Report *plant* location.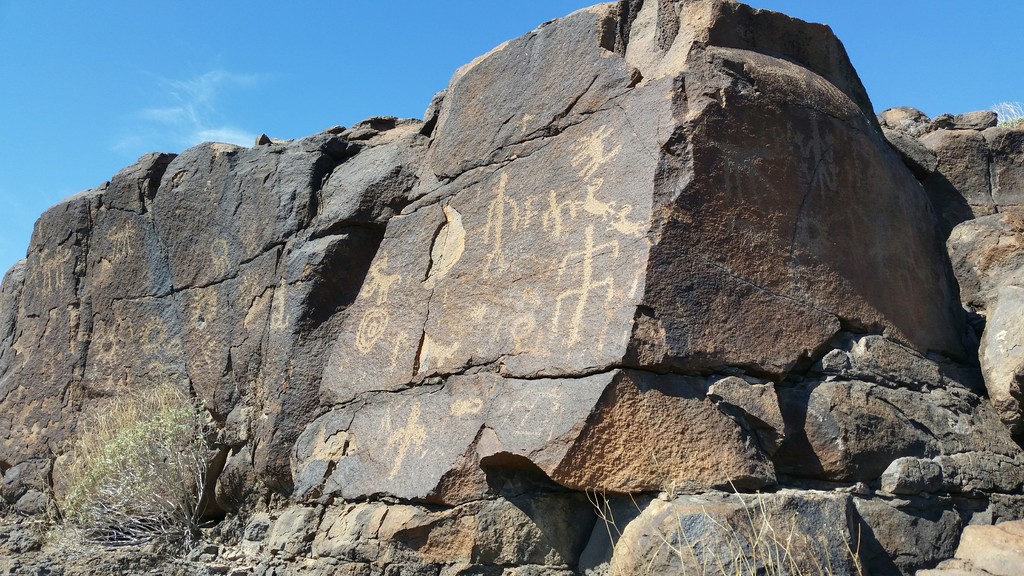
Report: x1=577, y1=453, x2=865, y2=575.
